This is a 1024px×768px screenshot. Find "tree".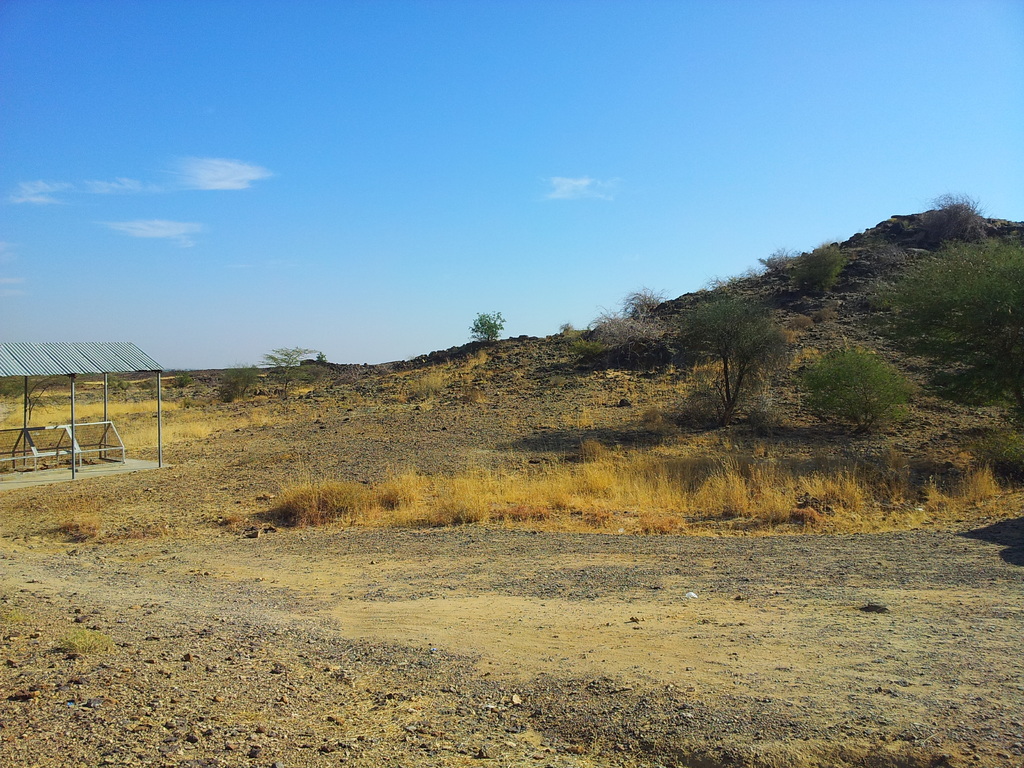
Bounding box: [671, 261, 800, 449].
